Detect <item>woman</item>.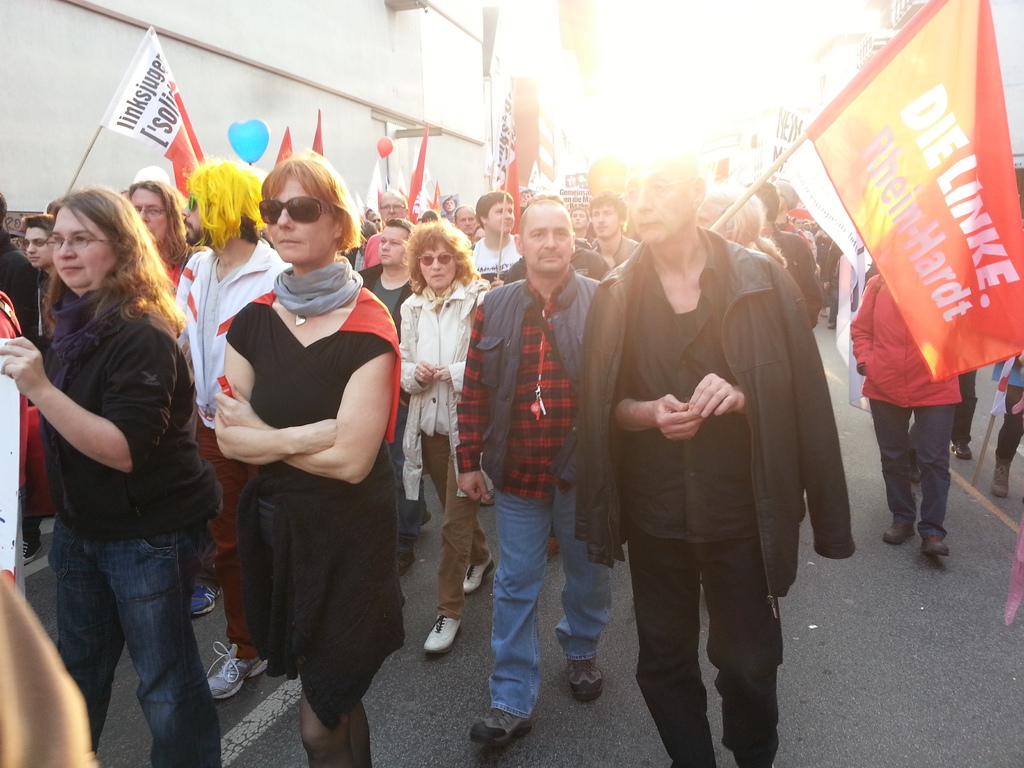
Detected at left=475, top=222, right=486, bottom=244.
